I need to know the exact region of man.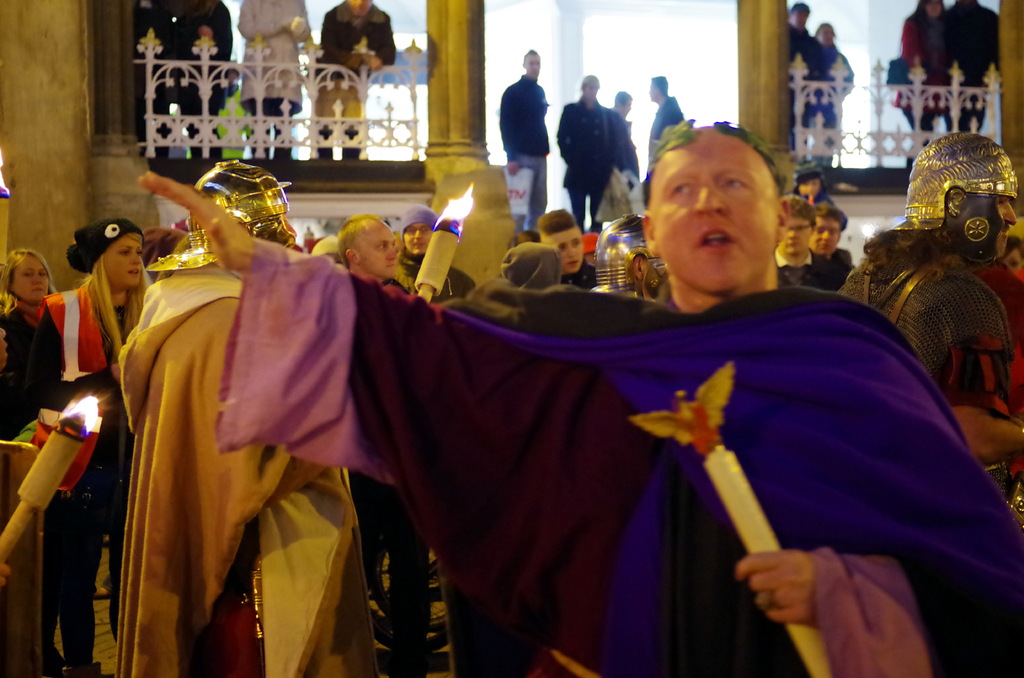
Region: bbox(163, 134, 909, 663).
